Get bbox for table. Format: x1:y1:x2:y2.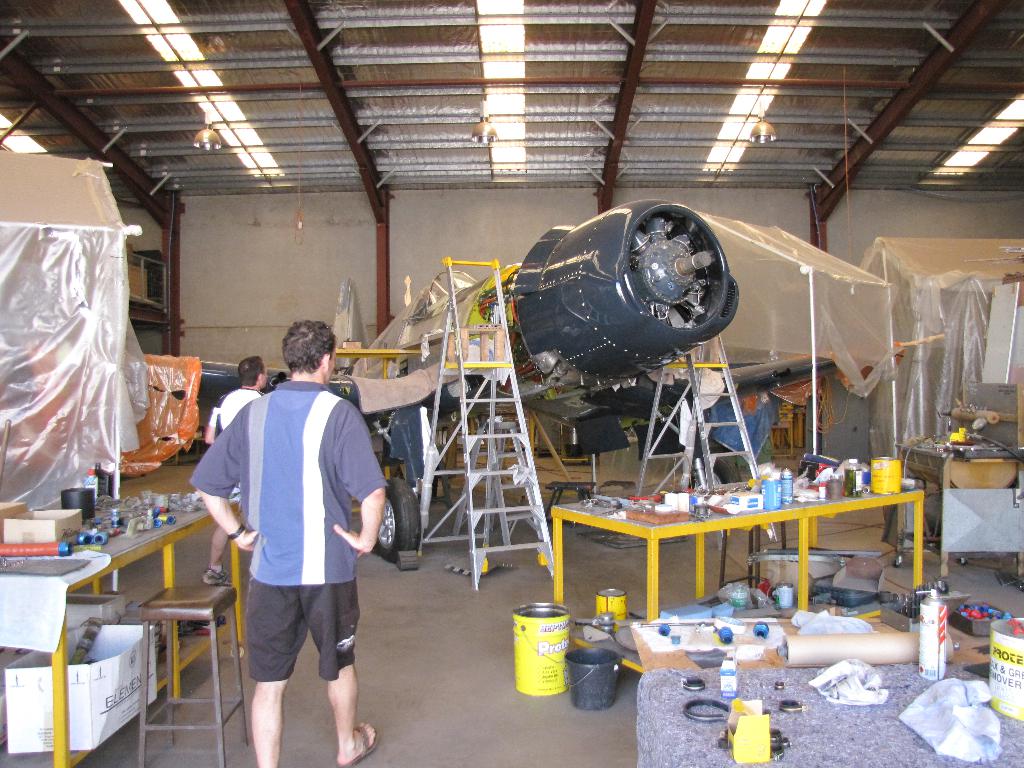
0:484:245:767.
